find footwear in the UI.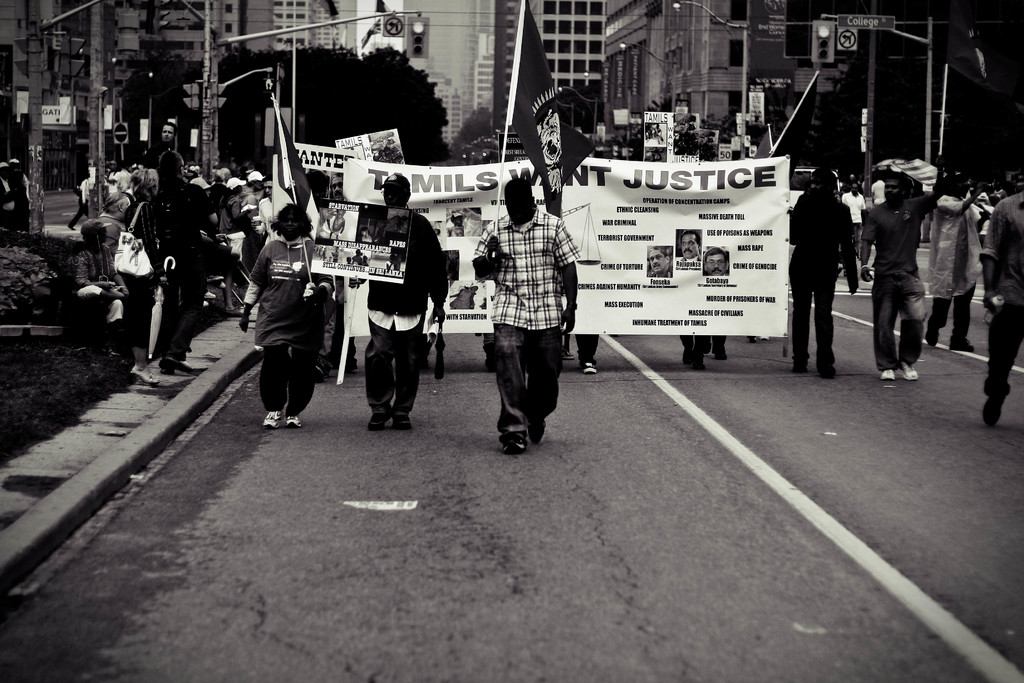
UI element at <box>748,336,755,346</box>.
